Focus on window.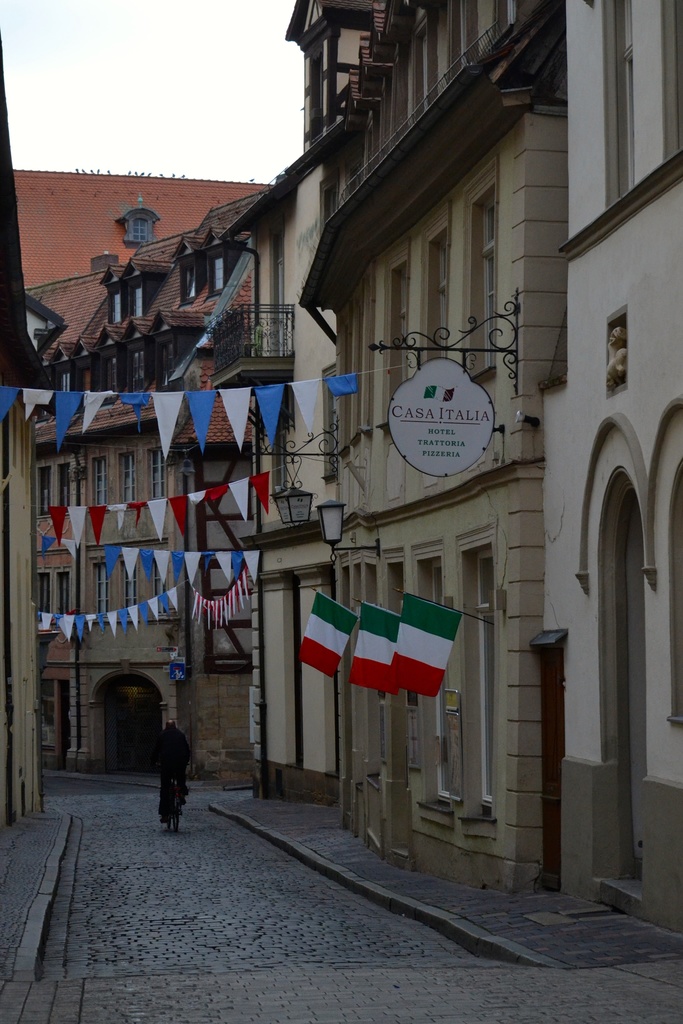
Focused at [660, 1, 681, 166].
